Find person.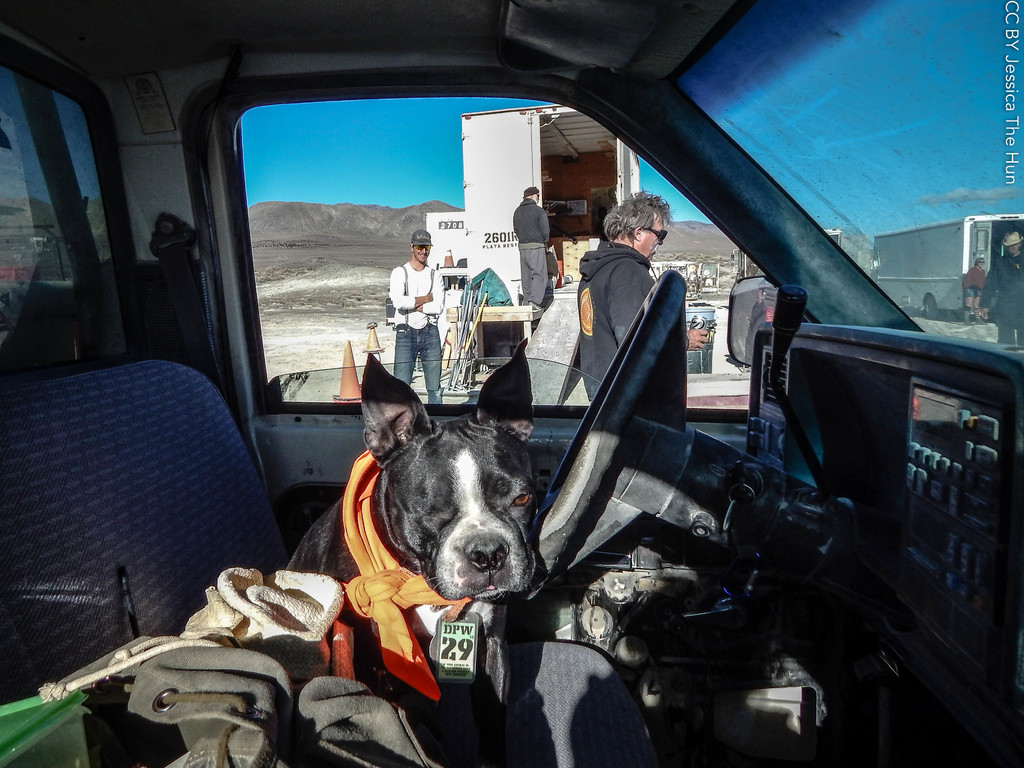
{"x1": 579, "y1": 193, "x2": 707, "y2": 405}.
